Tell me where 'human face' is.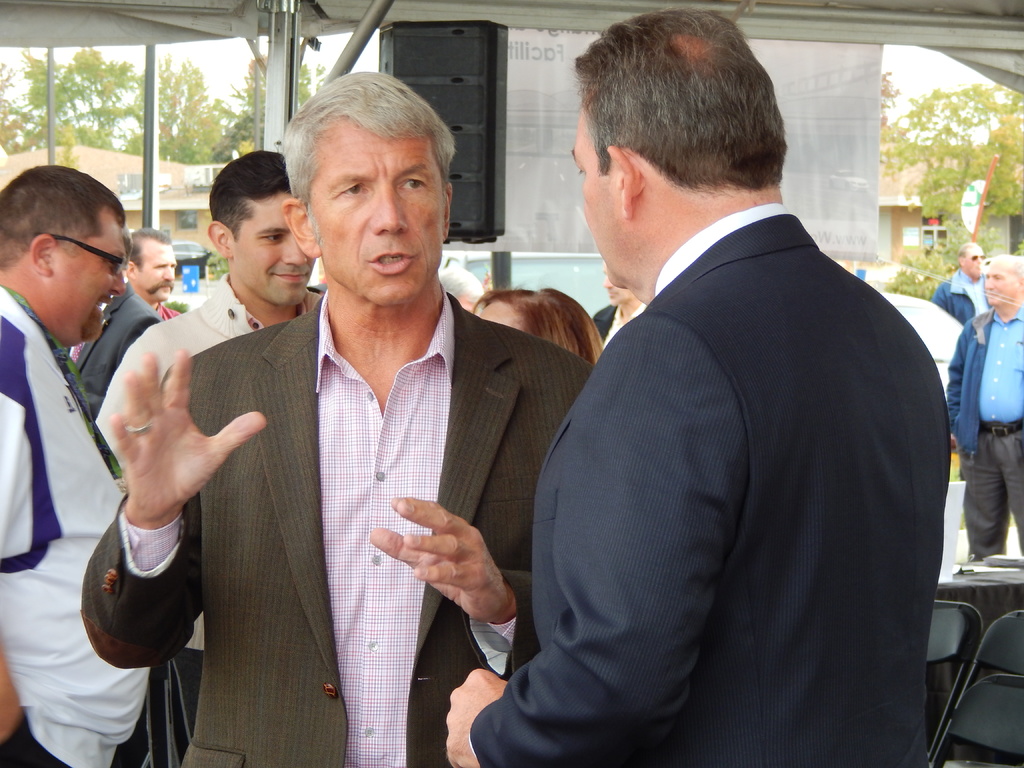
'human face' is at 50, 208, 122, 342.
